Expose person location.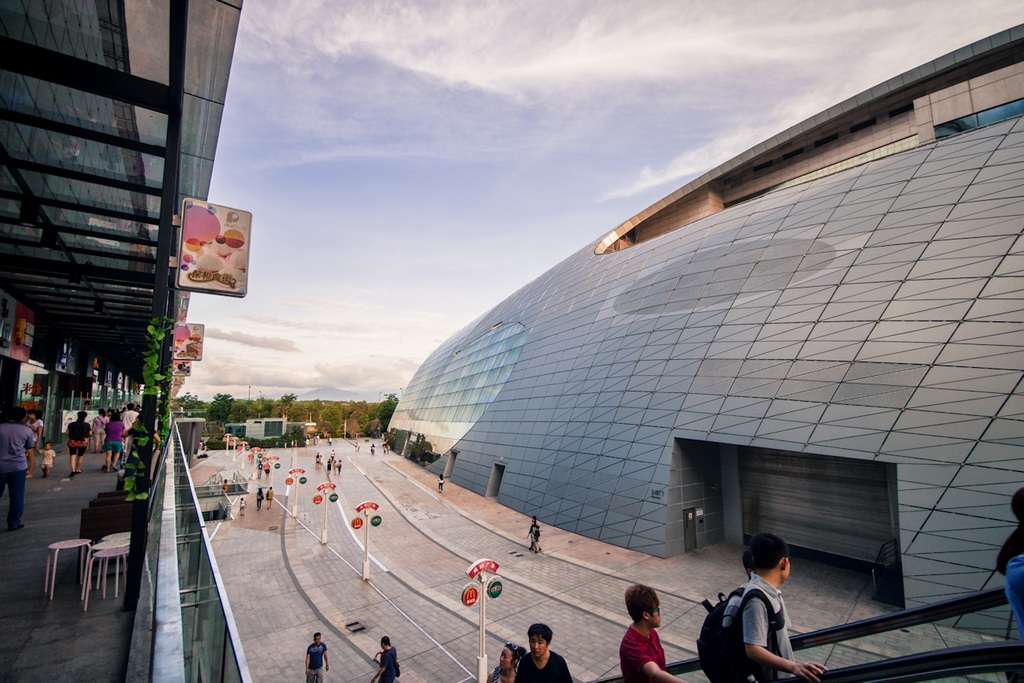
Exposed at {"x1": 985, "y1": 484, "x2": 1023, "y2": 636}.
